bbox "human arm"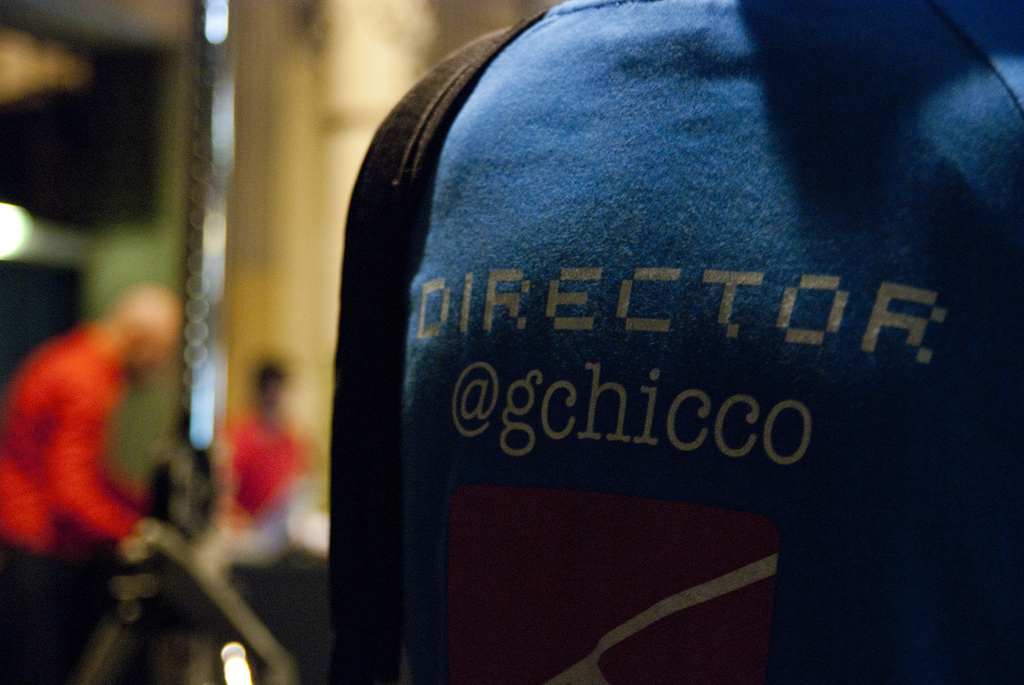
box=[42, 378, 144, 539]
